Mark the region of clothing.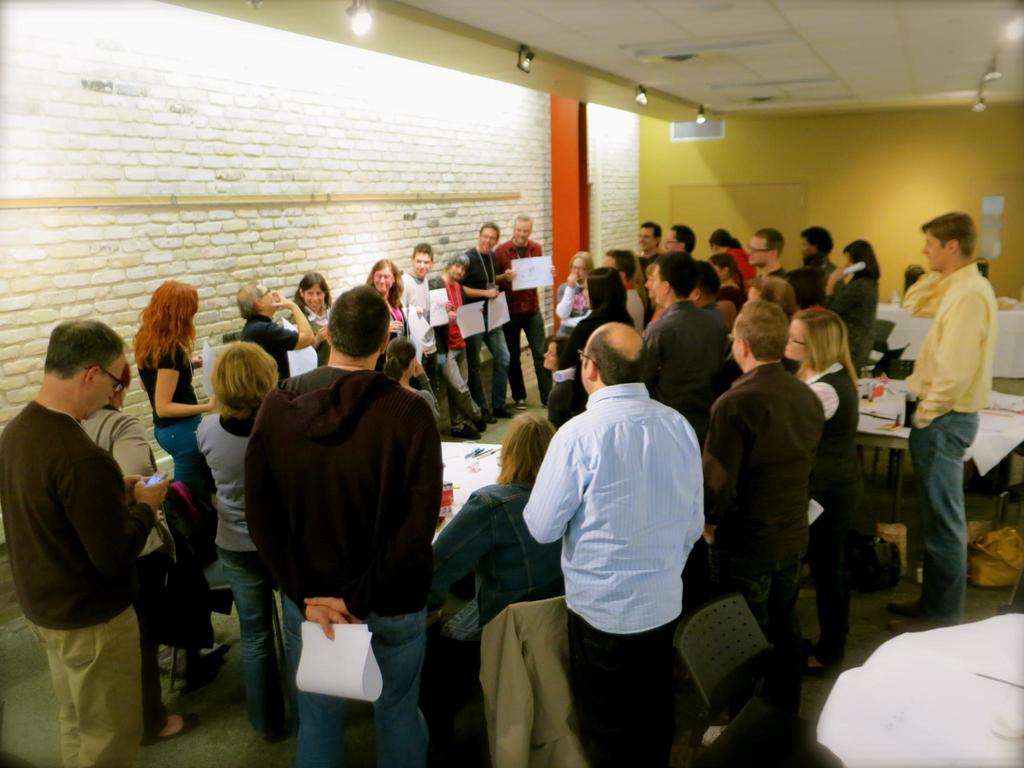
Region: bbox=[246, 364, 449, 767].
